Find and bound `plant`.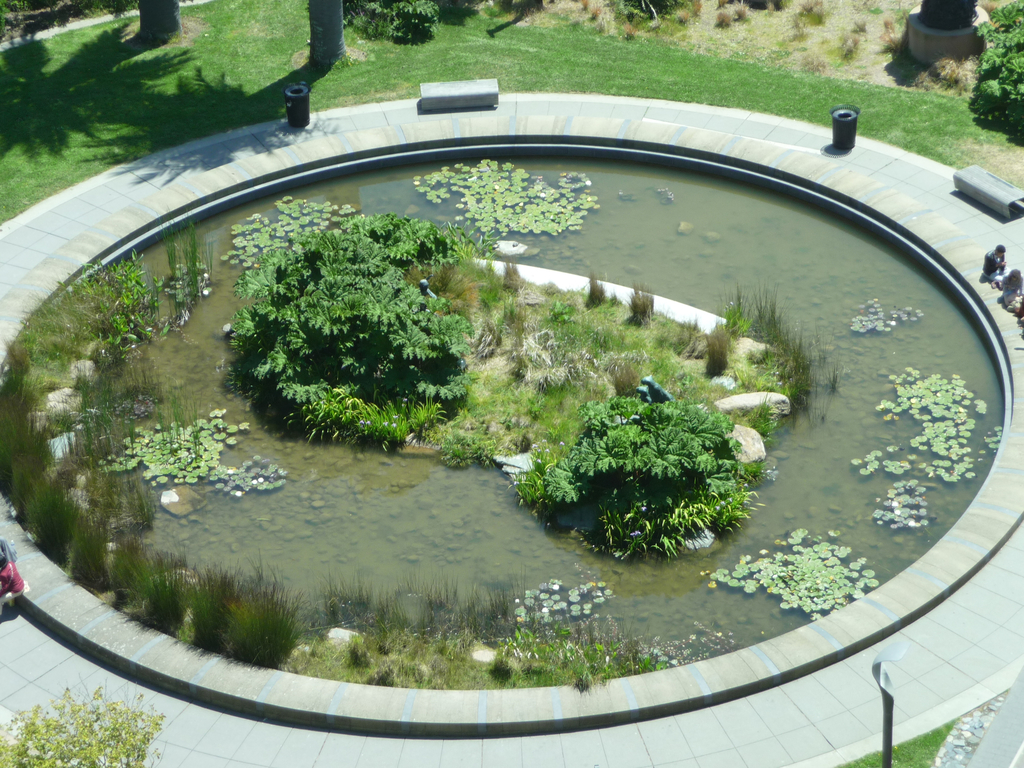
Bound: 495/259/528/296.
